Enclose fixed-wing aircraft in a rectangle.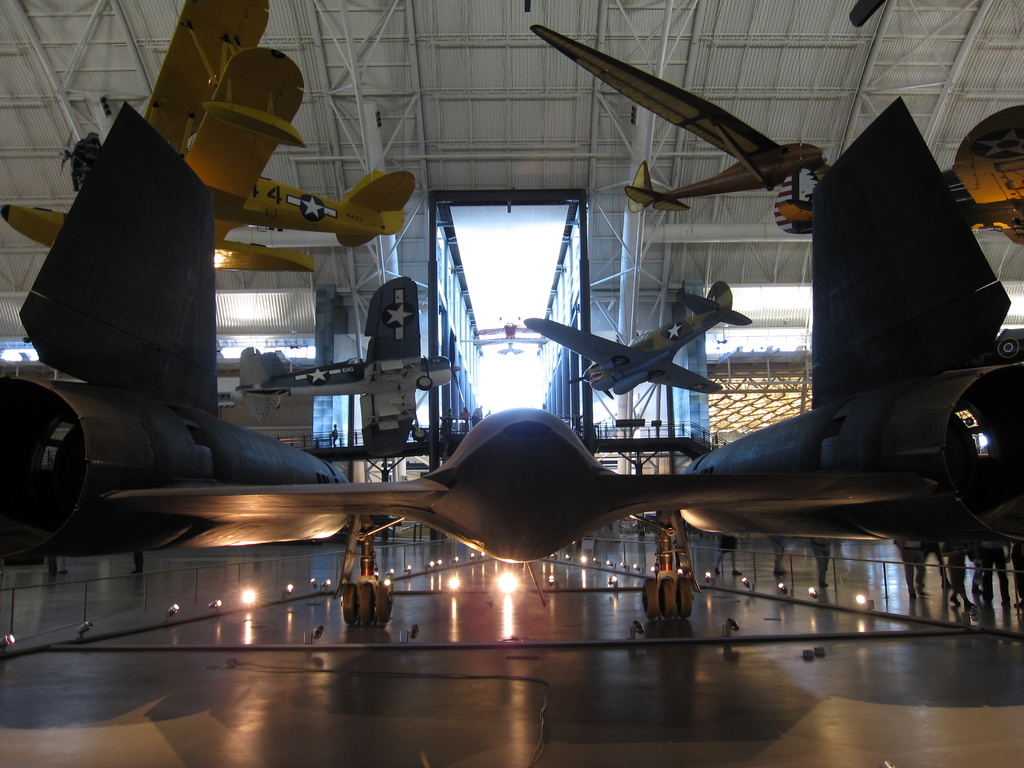
crop(476, 314, 547, 358).
